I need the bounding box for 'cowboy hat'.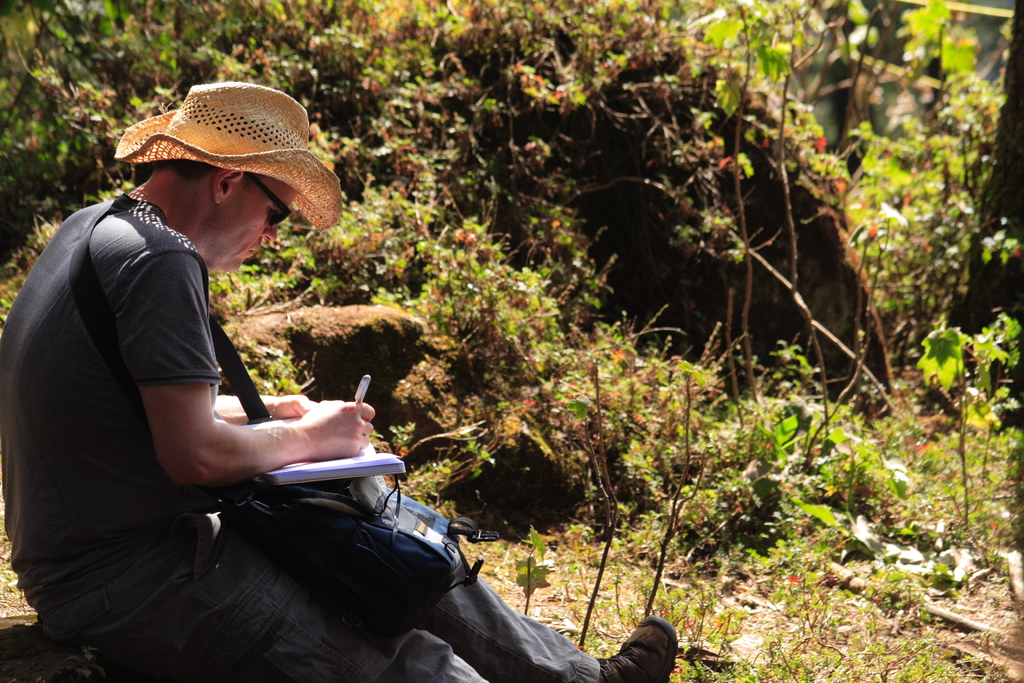
Here it is: bbox(112, 70, 332, 257).
